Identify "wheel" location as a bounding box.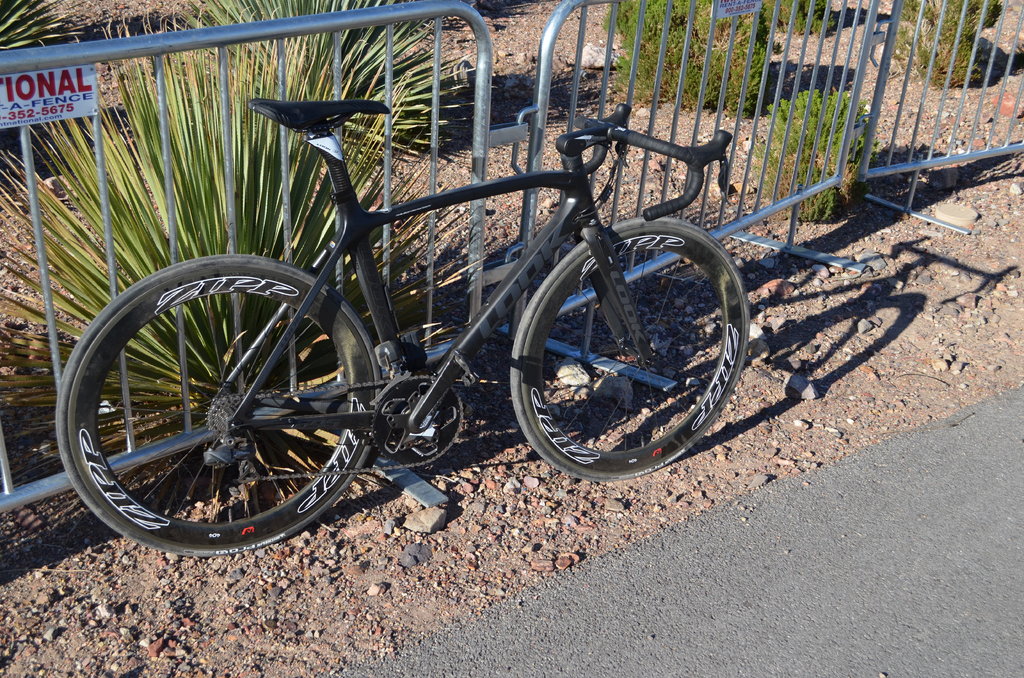
502,213,733,469.
